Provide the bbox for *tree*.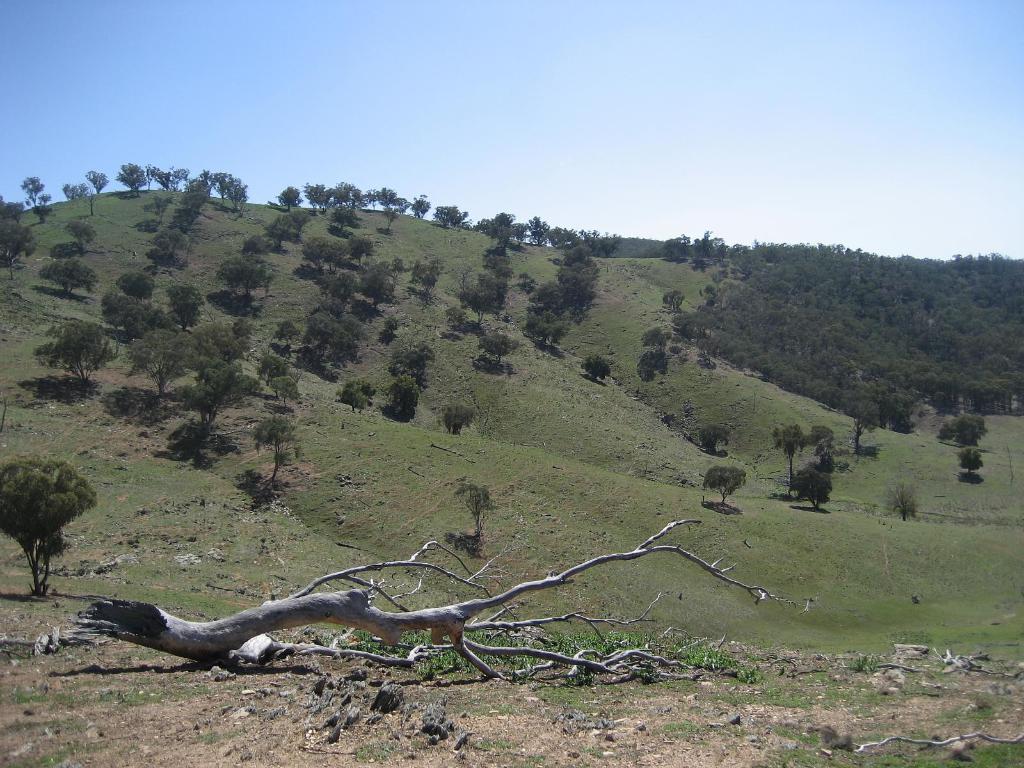
box=[223, 177, 248, 211].
